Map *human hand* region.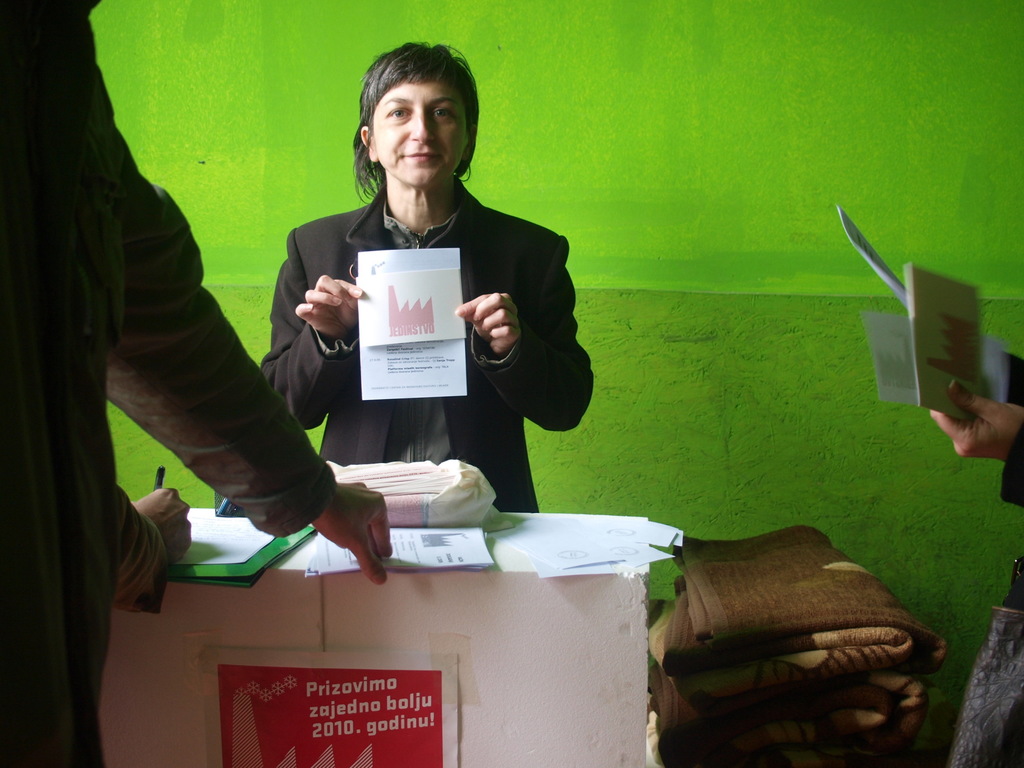
Mapped to [310,482,396,588].
